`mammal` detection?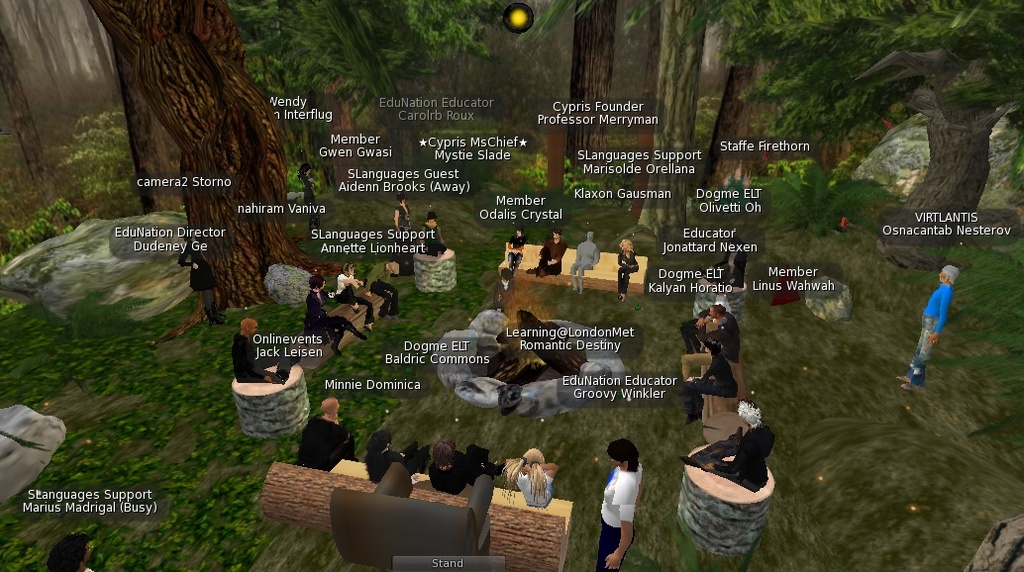
pyautogui.locateOnScreen(420, 210, 447, 259)
